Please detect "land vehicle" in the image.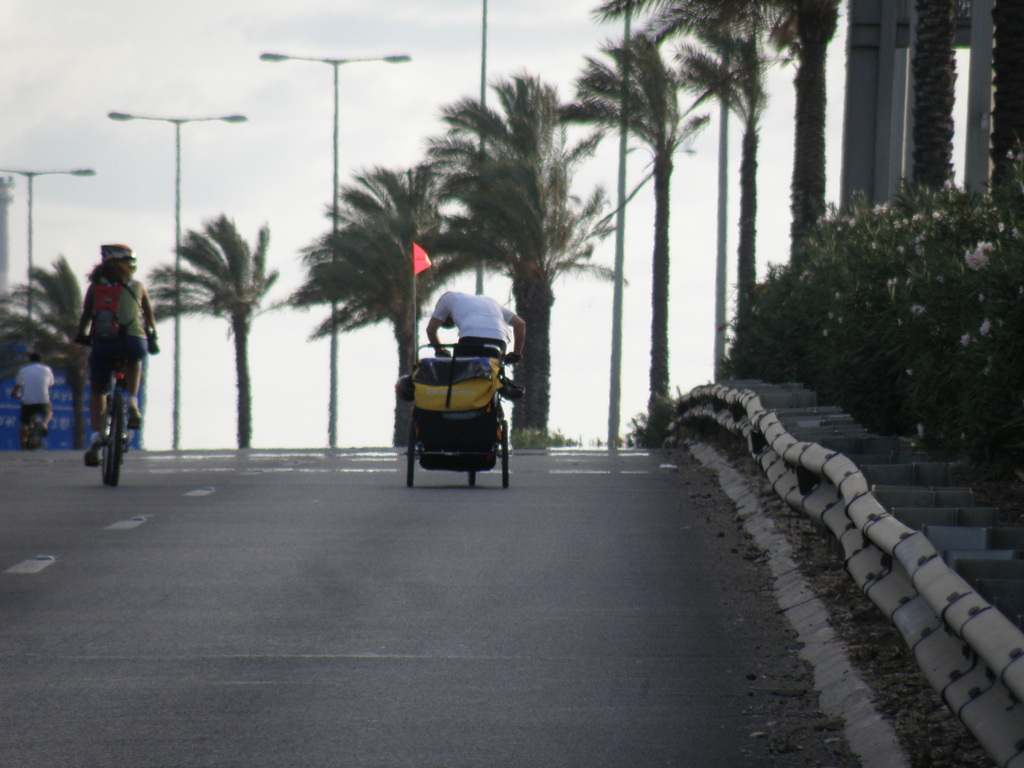
<region>406, 341, 515, 484</region>.
